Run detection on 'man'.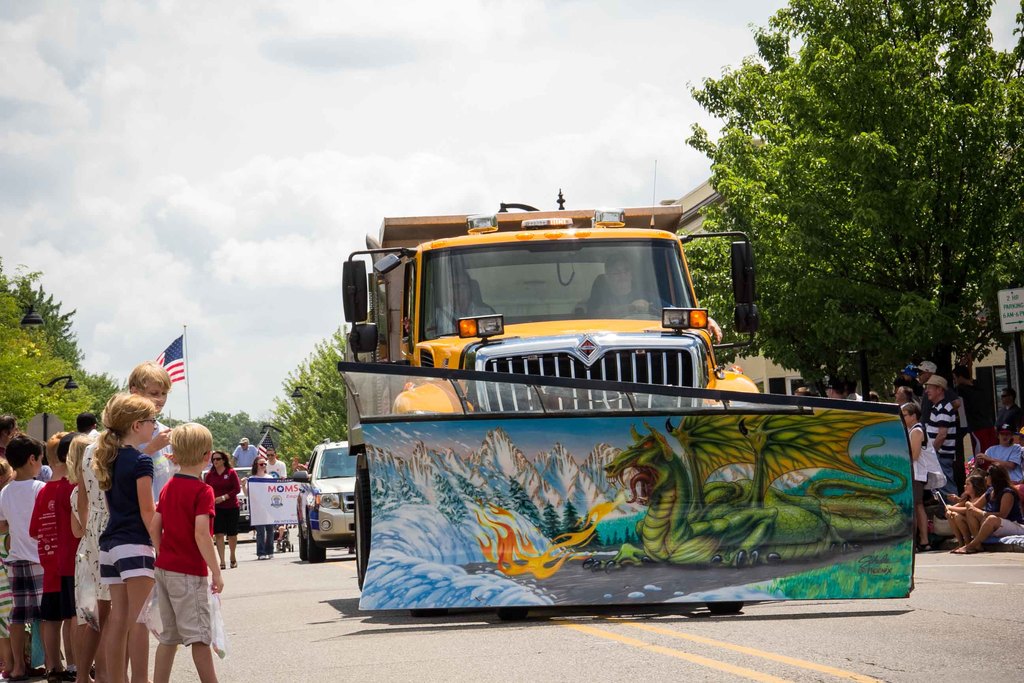
Result: x1=918 y1=363 x2=960 y2=496.
